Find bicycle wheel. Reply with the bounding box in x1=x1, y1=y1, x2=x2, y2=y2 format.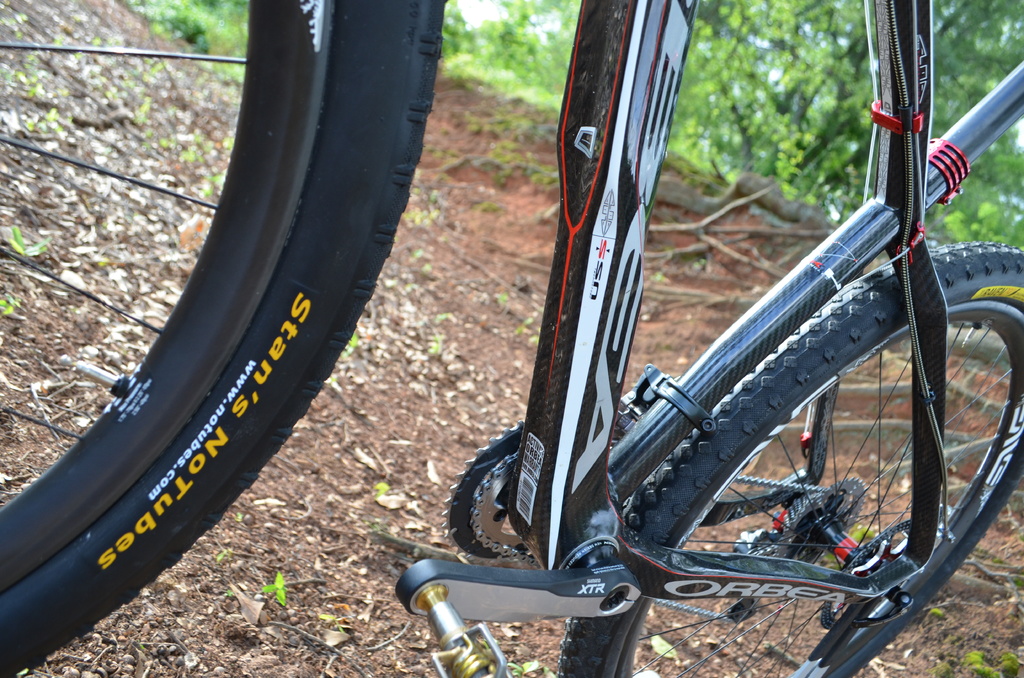
x1=555, y1=239, x2=1023, y2=677.
